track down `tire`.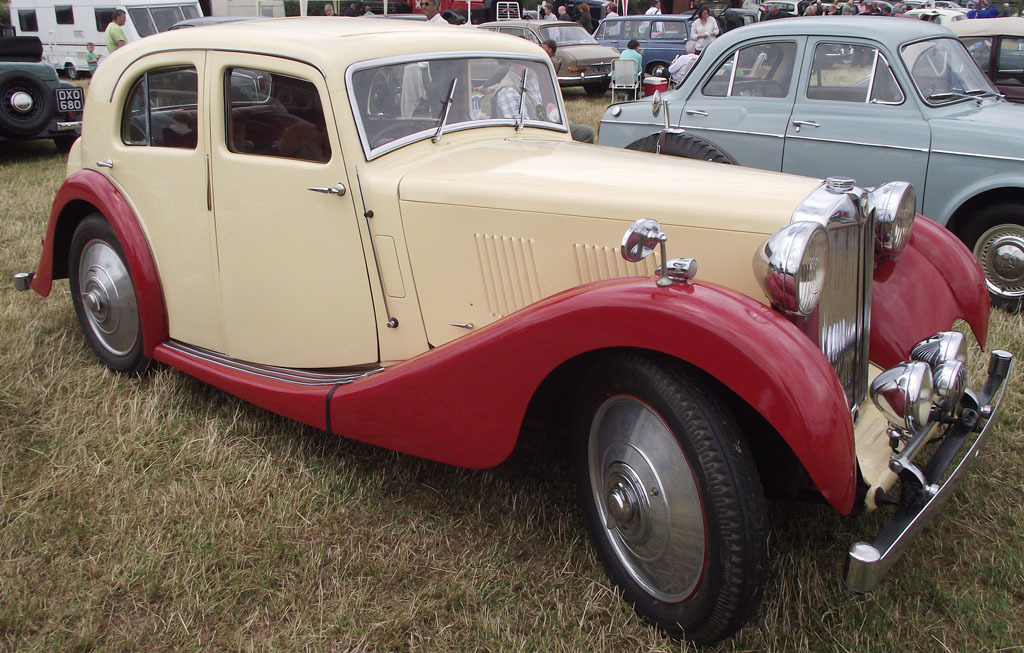
Tracked to pyautogui.locateOnScreen(649, 61, 669, 78).
